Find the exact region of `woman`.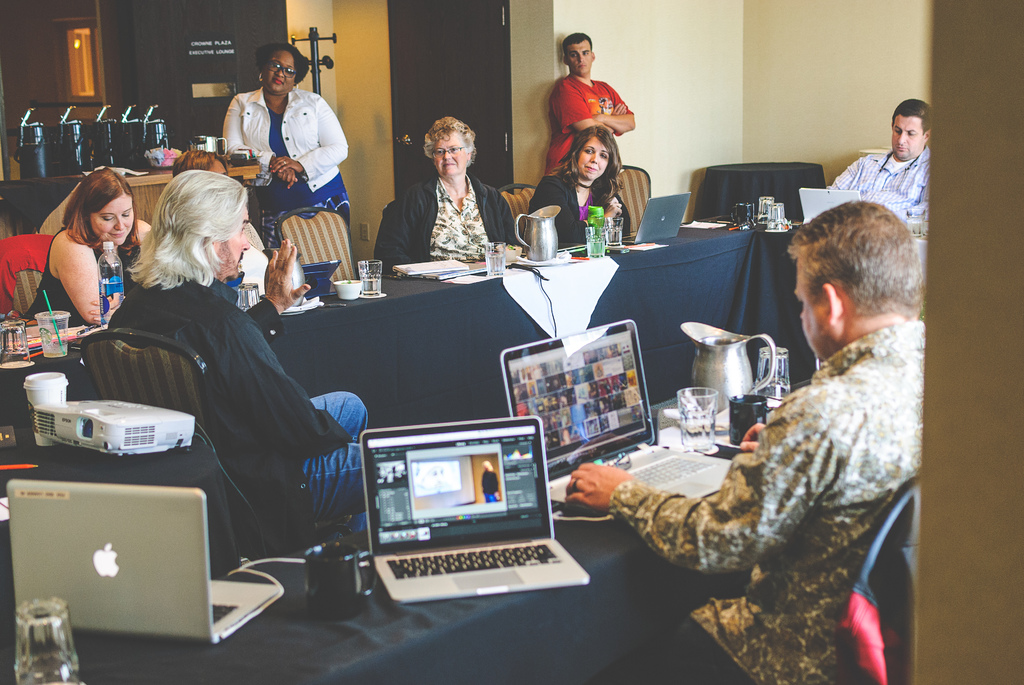
Exact region: <bbox>14, 157, 146, 349</bbox>.
